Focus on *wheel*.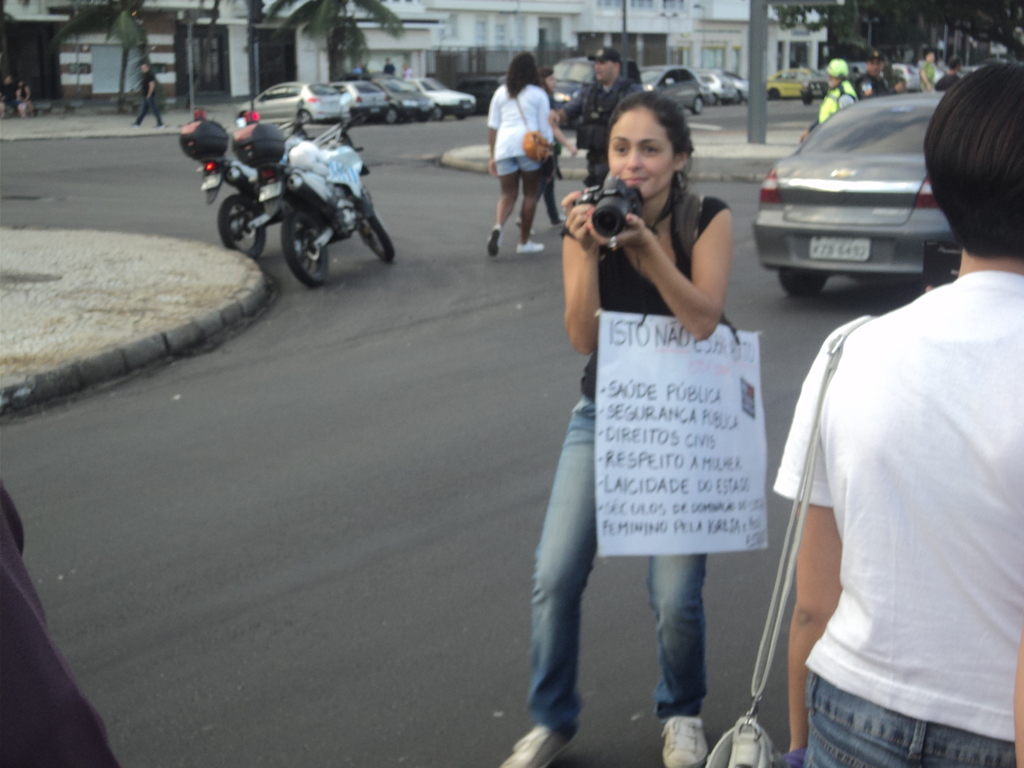
Focused at 692/97/702/114.
